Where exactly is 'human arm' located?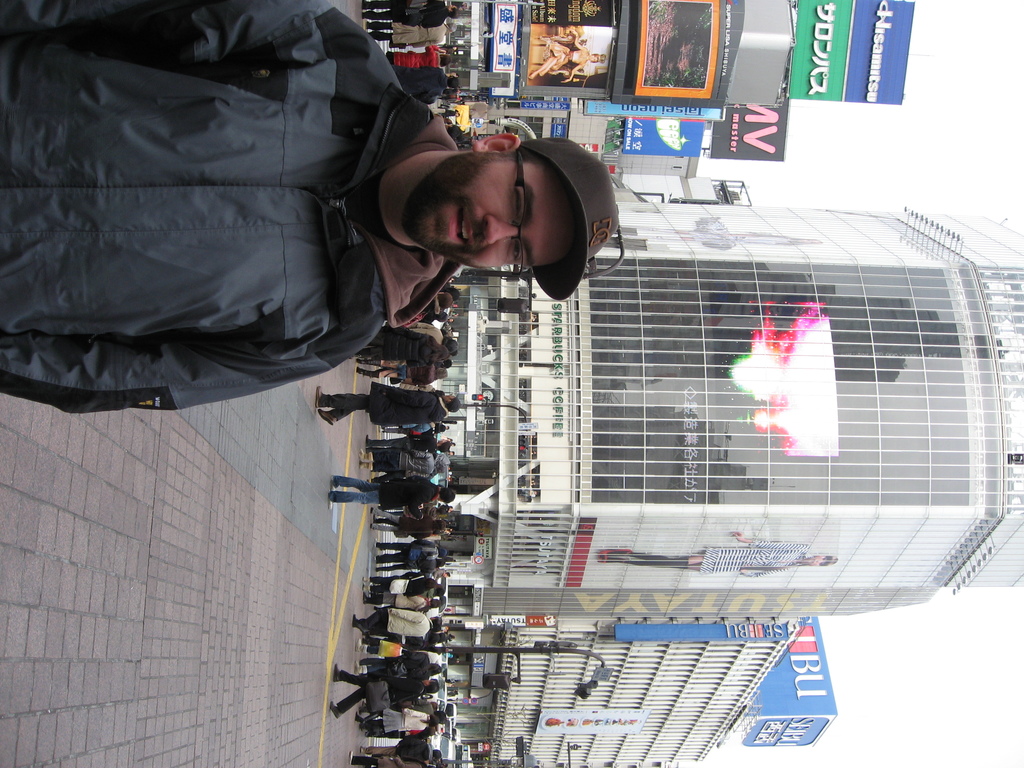
Its bounding box is region(404, 514, 430, 520).
